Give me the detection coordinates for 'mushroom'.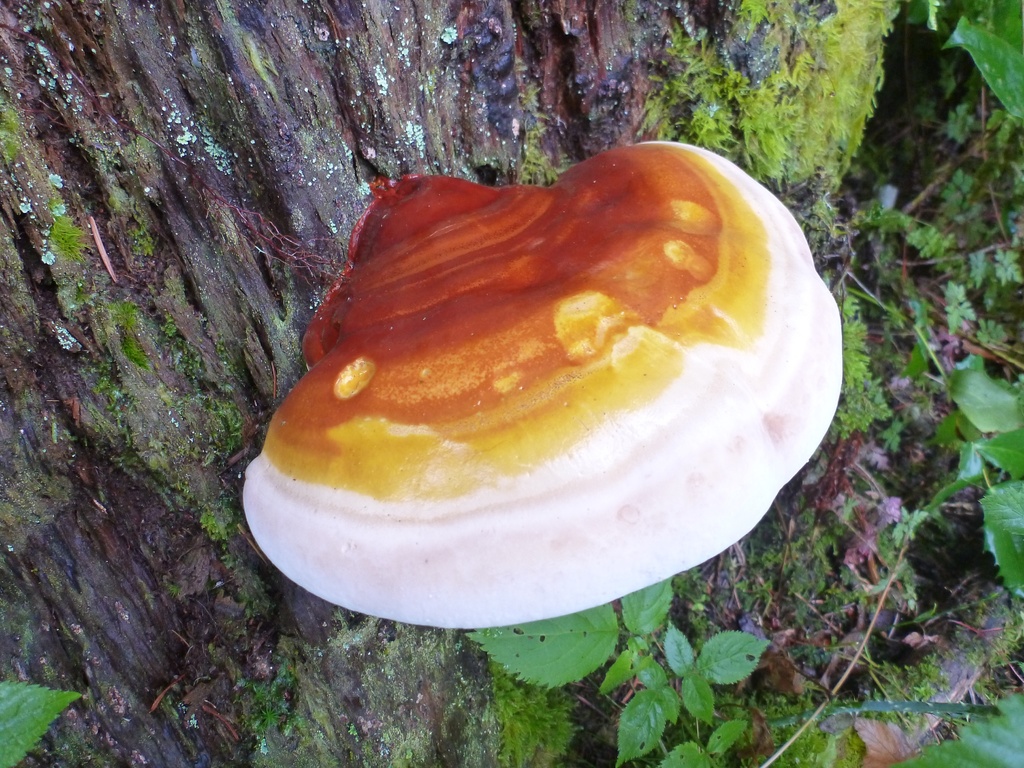
bbox=[189, 129, 847, 644].
